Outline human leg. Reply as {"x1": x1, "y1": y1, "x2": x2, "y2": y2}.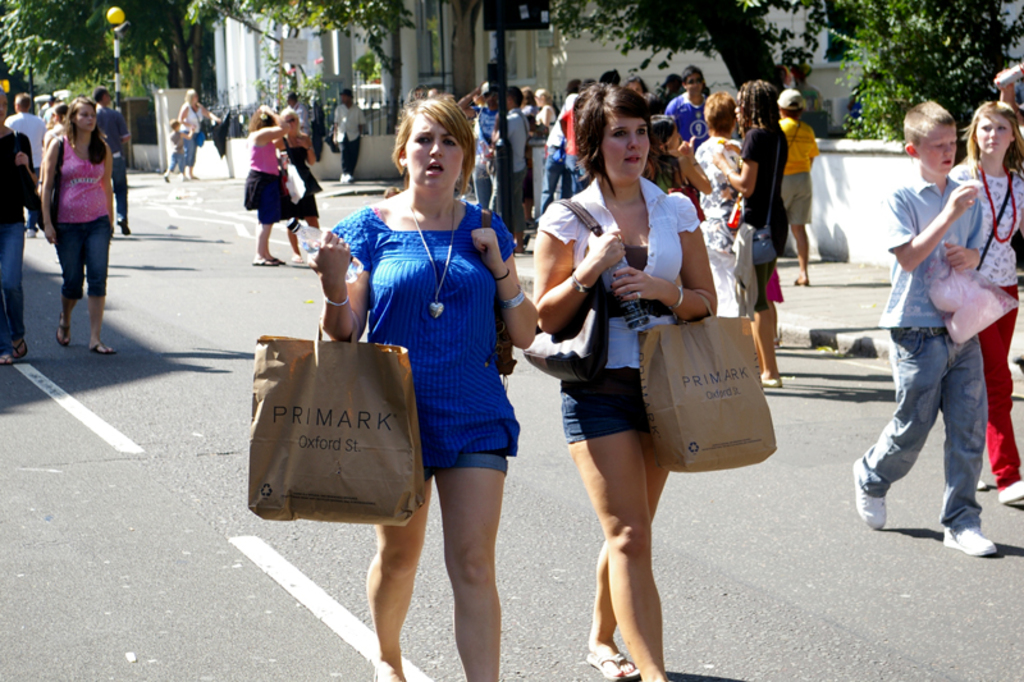
{"x1": 783, "y1": 175, "x2": 794, "y2": 215}.
